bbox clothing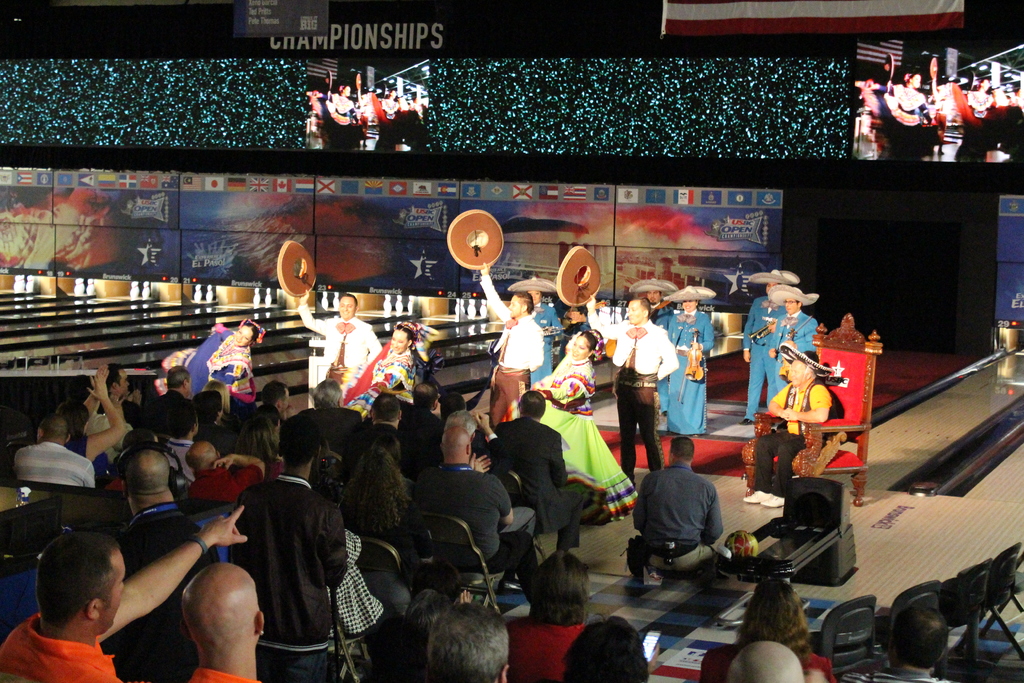
pyautogui.locateOnScreen(602, 315, 667, 495)
